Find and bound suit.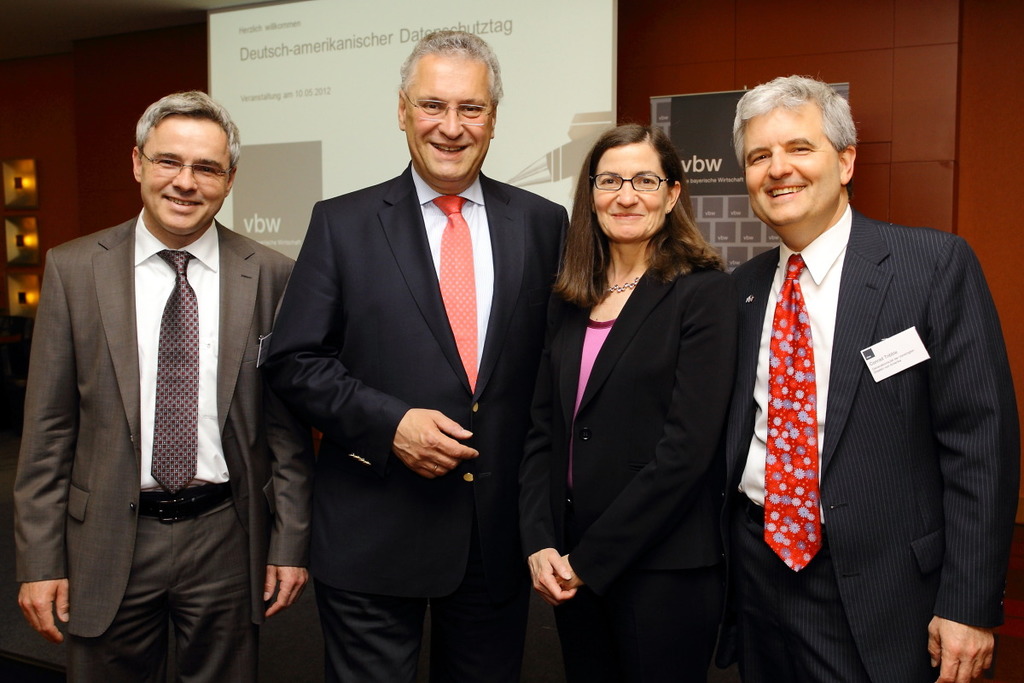
Bound: (15, 219, 328, 682).
